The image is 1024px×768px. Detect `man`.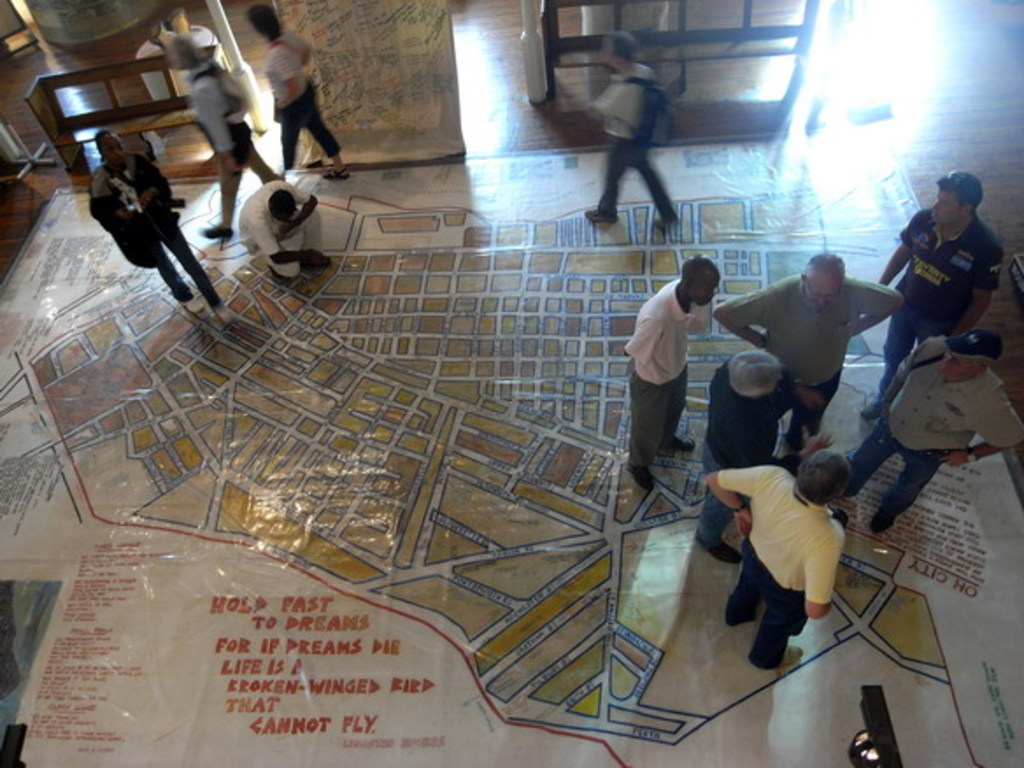
Detection: (235,179,321,277).
